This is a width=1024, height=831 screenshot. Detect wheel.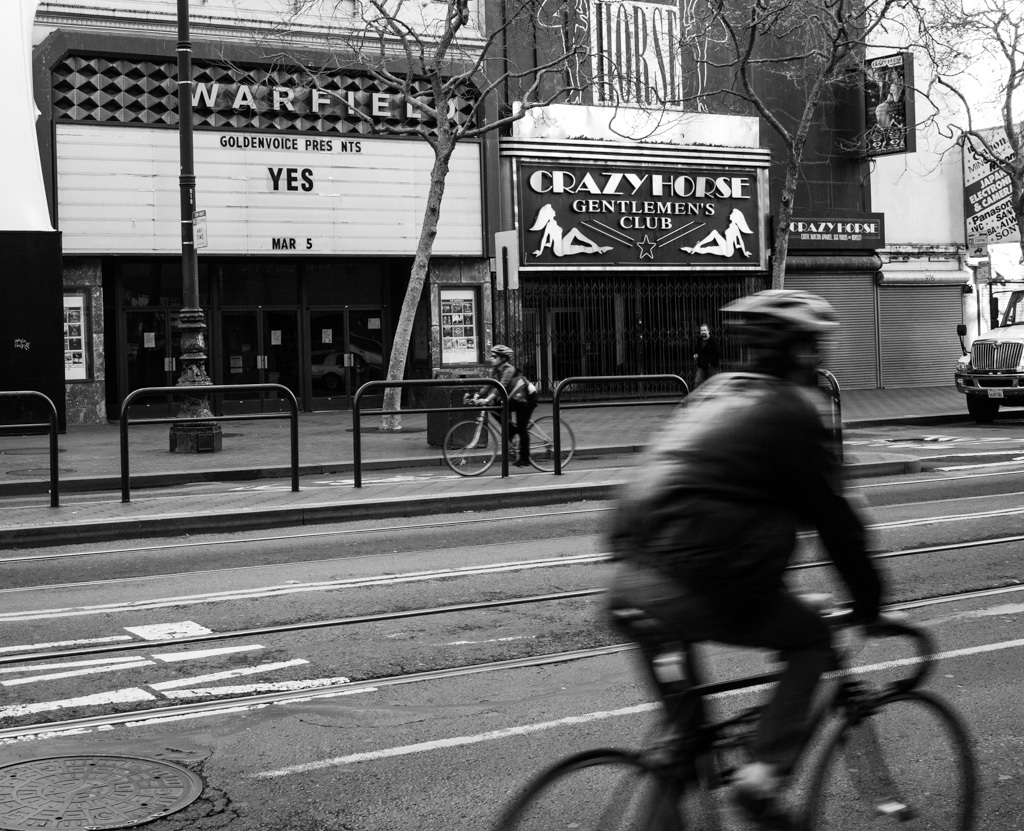
<box>520,418,577,472</box>.
